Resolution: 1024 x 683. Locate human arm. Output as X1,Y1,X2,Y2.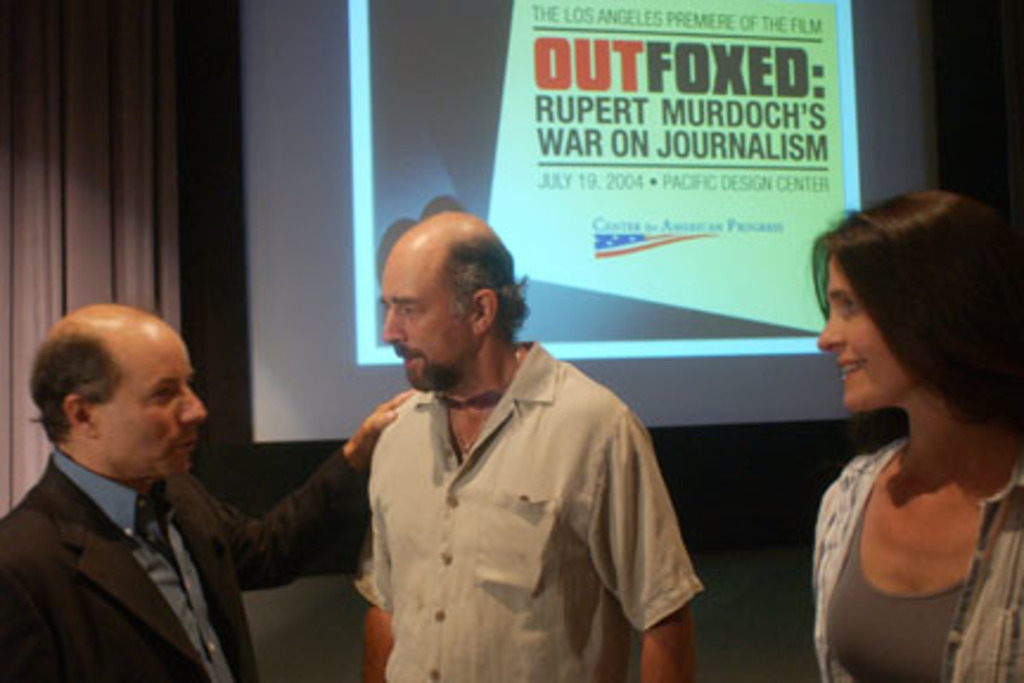
187,379,420,591.
